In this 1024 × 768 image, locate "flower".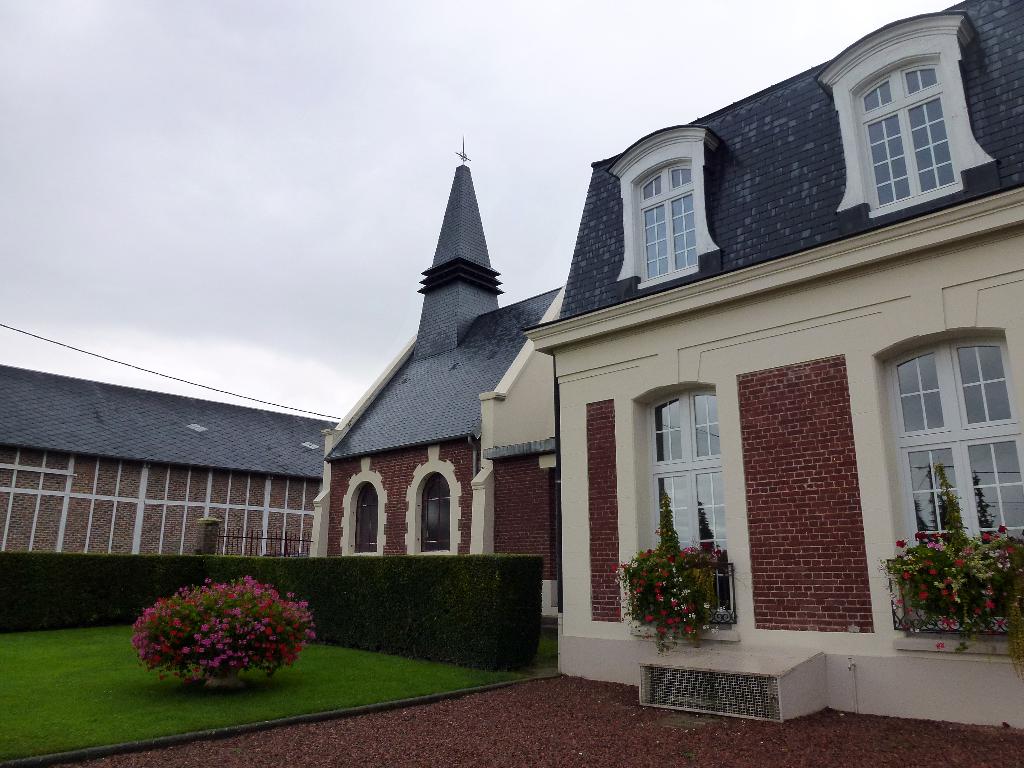
Bounding box: (left=936, top=639, right=945, bottom=652).
